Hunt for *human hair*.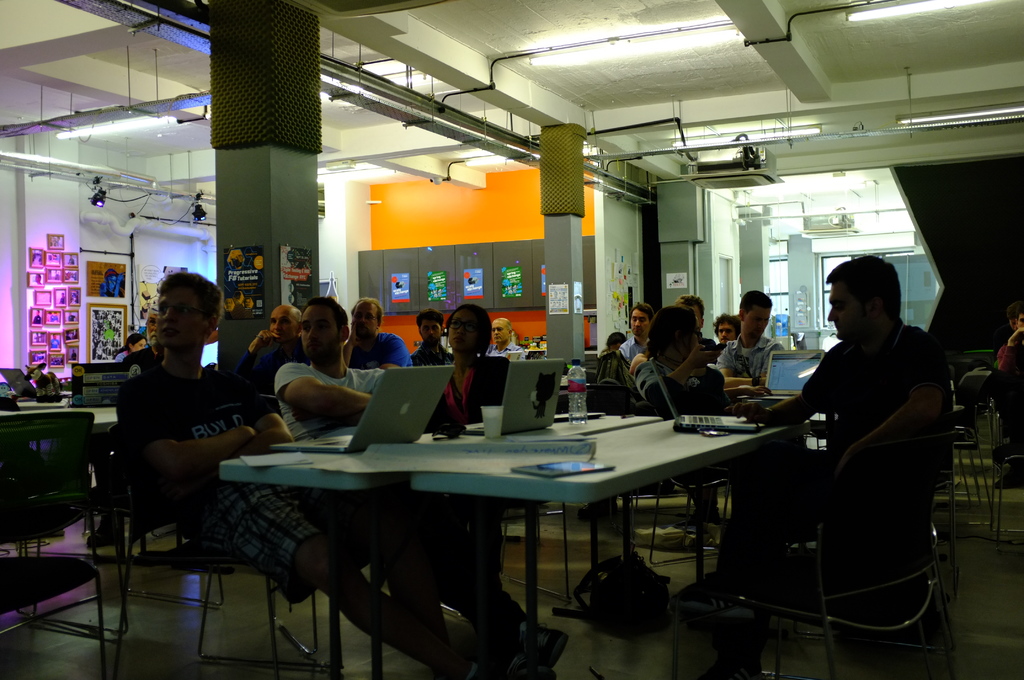
Hunted down at region(153, 270, 231, 342).
